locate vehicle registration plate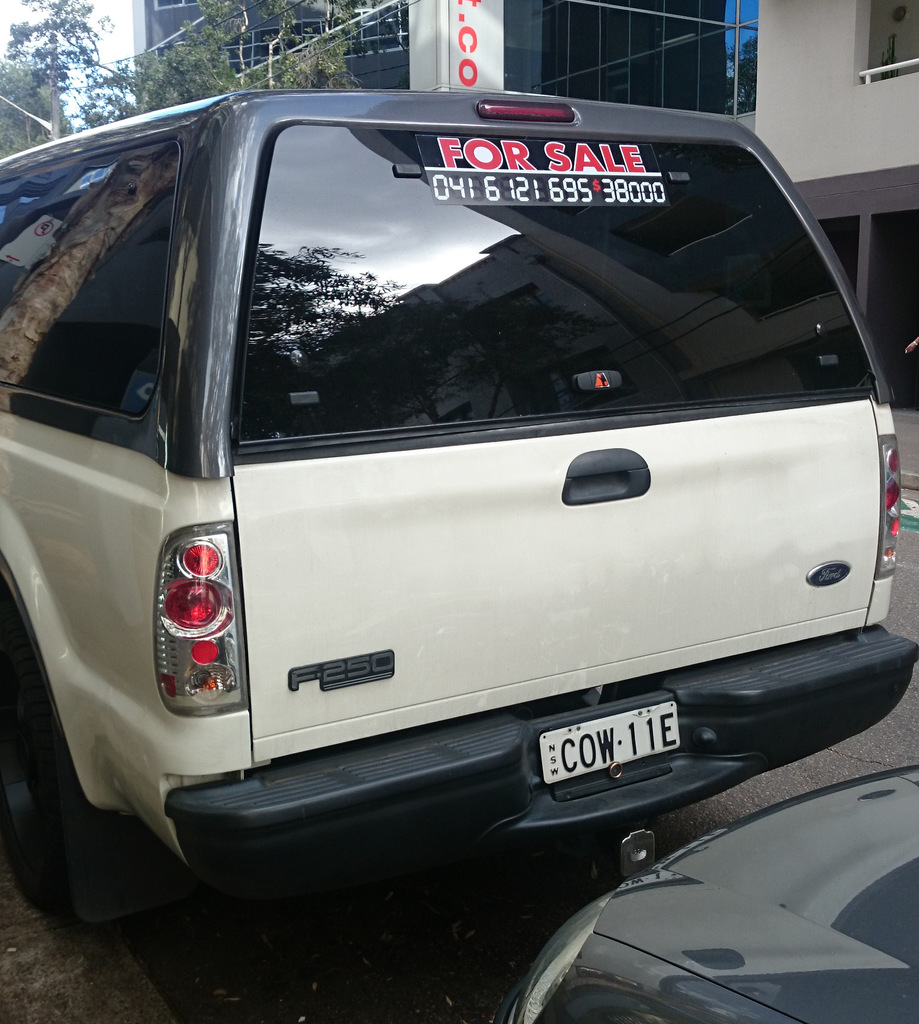
{"left": 551, "top": 706, "right": 708, "bottom": 785}
